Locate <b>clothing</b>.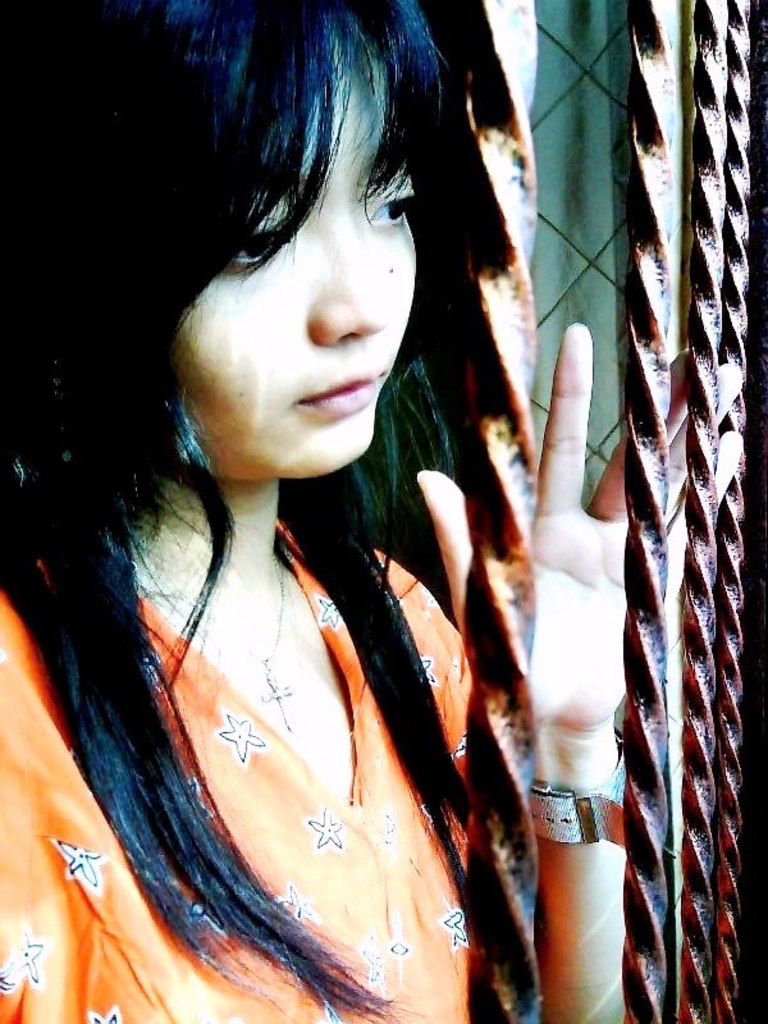
Bounding box: [left=0, top=506, right=466, bottom=1023].
